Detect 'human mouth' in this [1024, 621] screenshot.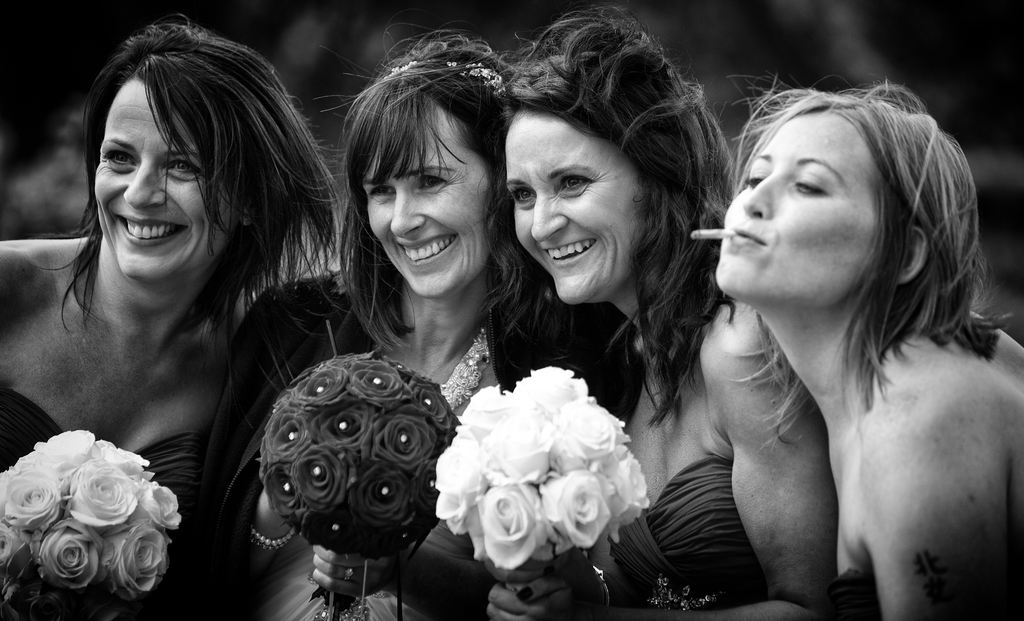
Detection: [389, 228, 463, 272].
